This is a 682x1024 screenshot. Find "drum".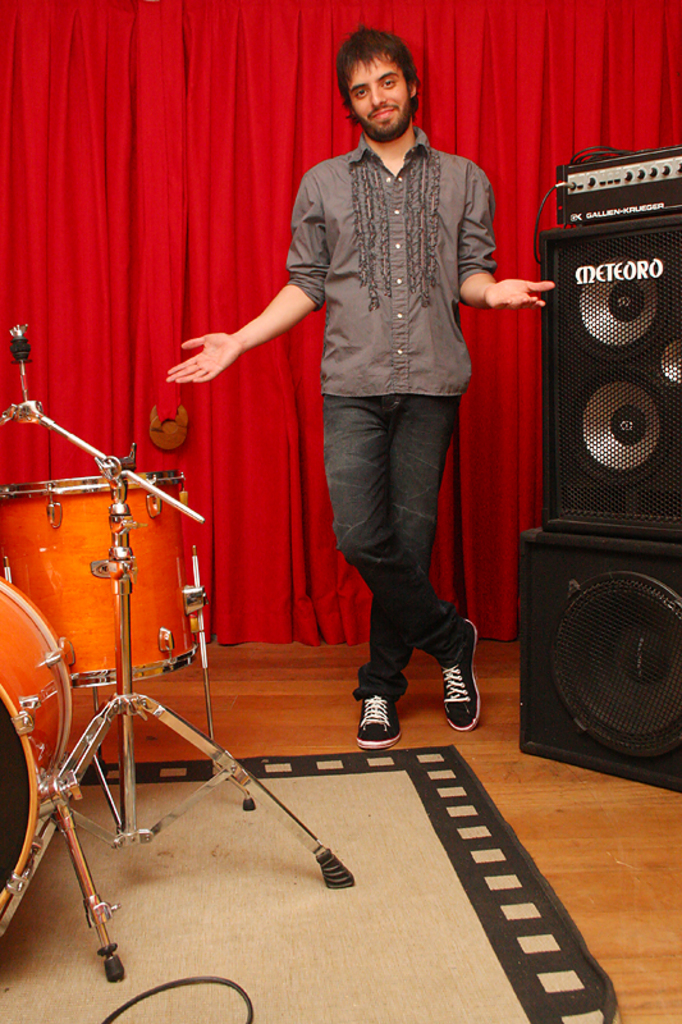
Bounding box: 0,567,77,940.
